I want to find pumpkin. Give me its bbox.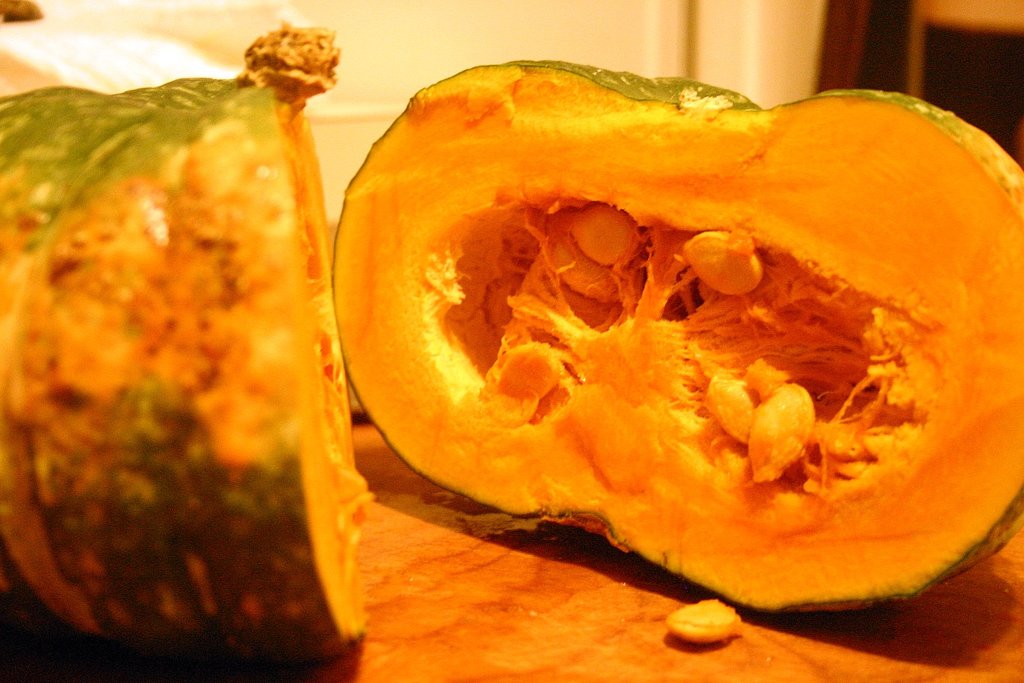
detection(0, 18, 371, 670).
